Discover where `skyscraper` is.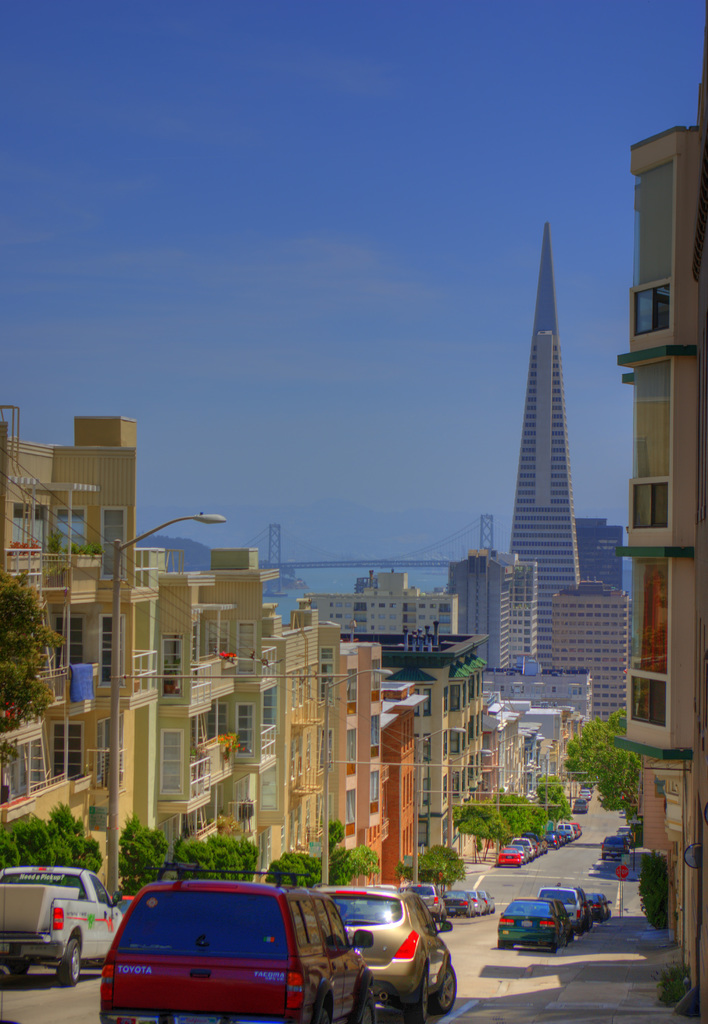
Discovered at {"left": 499, "top": 209, "right": 621, "bottom": 649}.
